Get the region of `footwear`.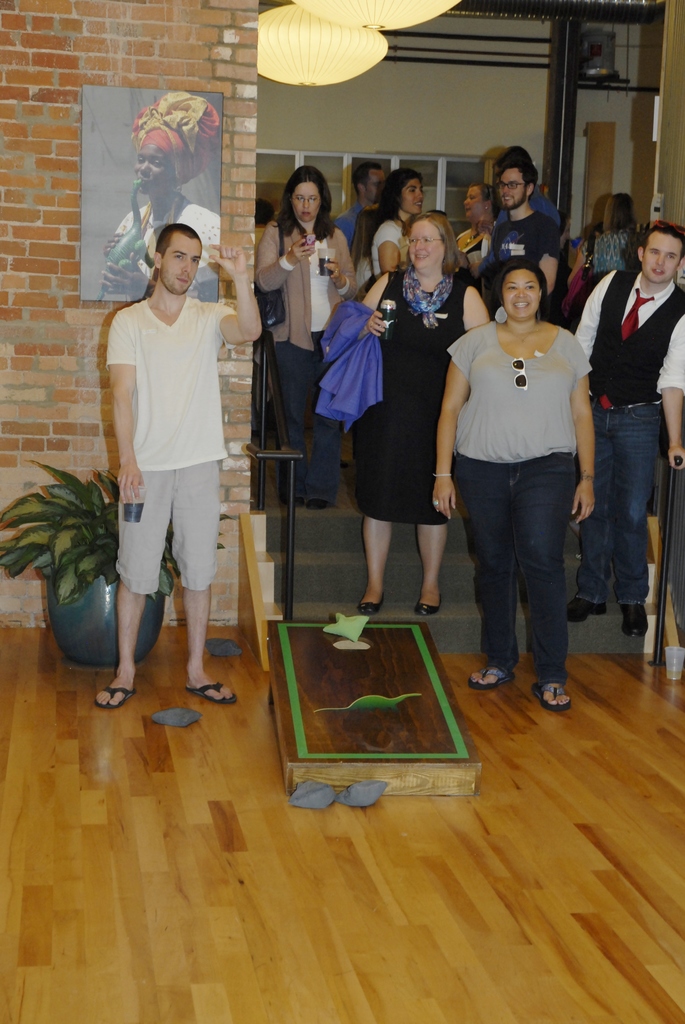
417/596/446/619.
